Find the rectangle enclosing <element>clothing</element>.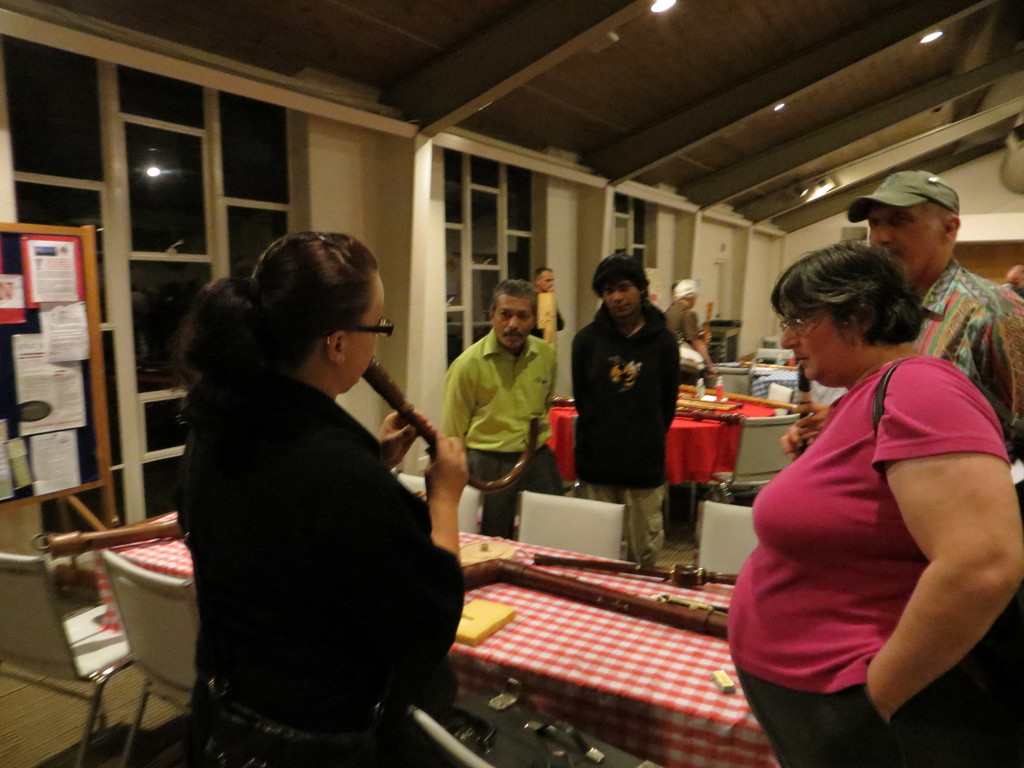
bbox=(445, 333, 569, 540).
